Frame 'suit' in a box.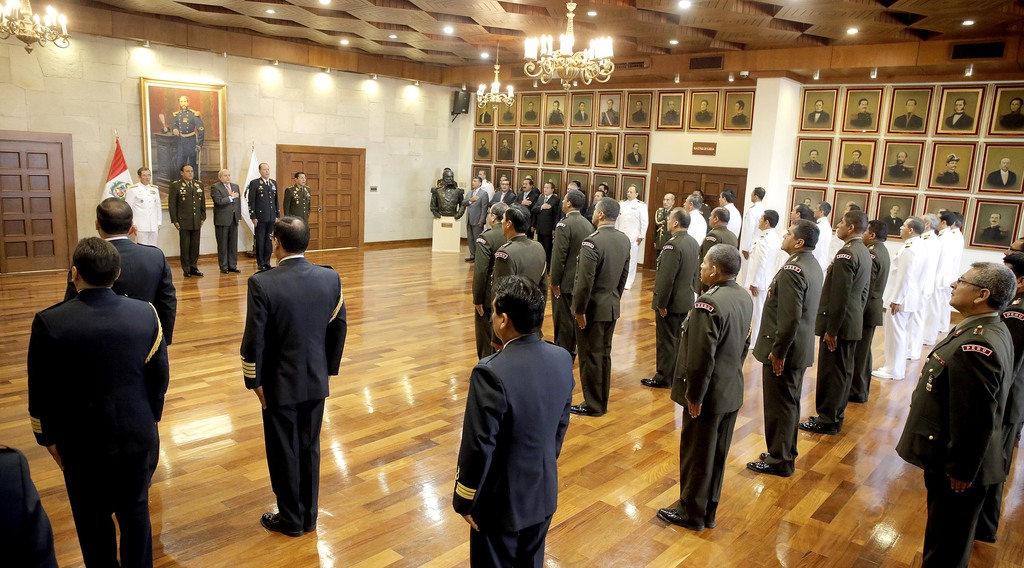
l=573, t=217, r=629, b=418.
